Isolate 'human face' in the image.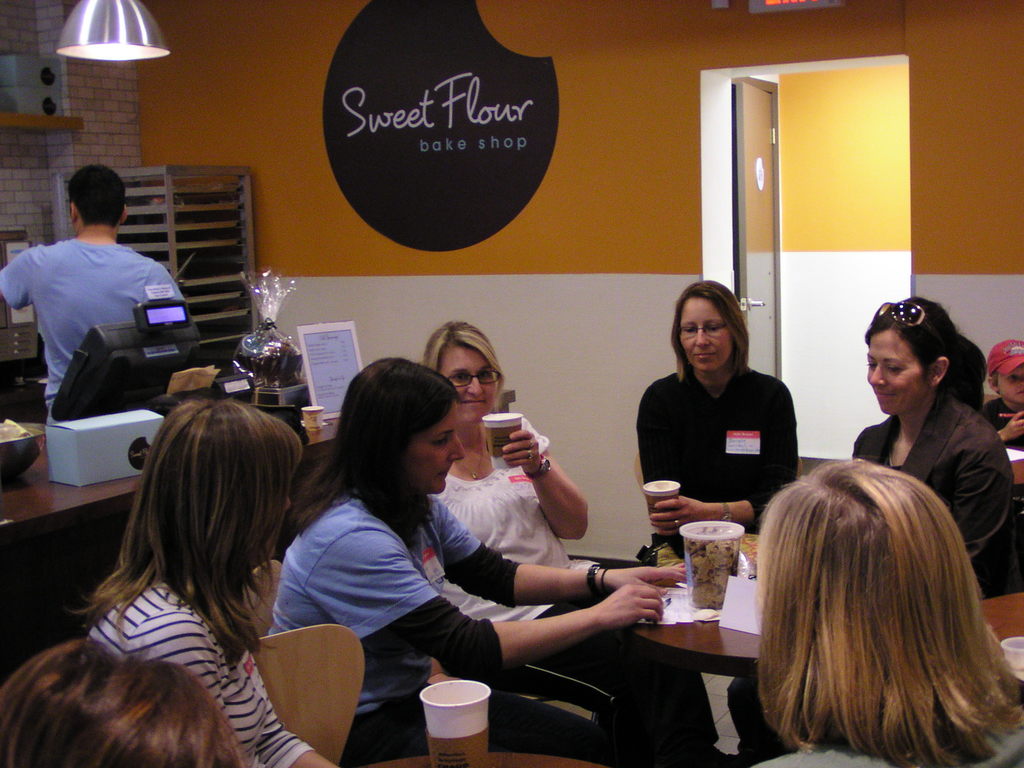
Isolated region: <box>997,364,1023,403</box>.
